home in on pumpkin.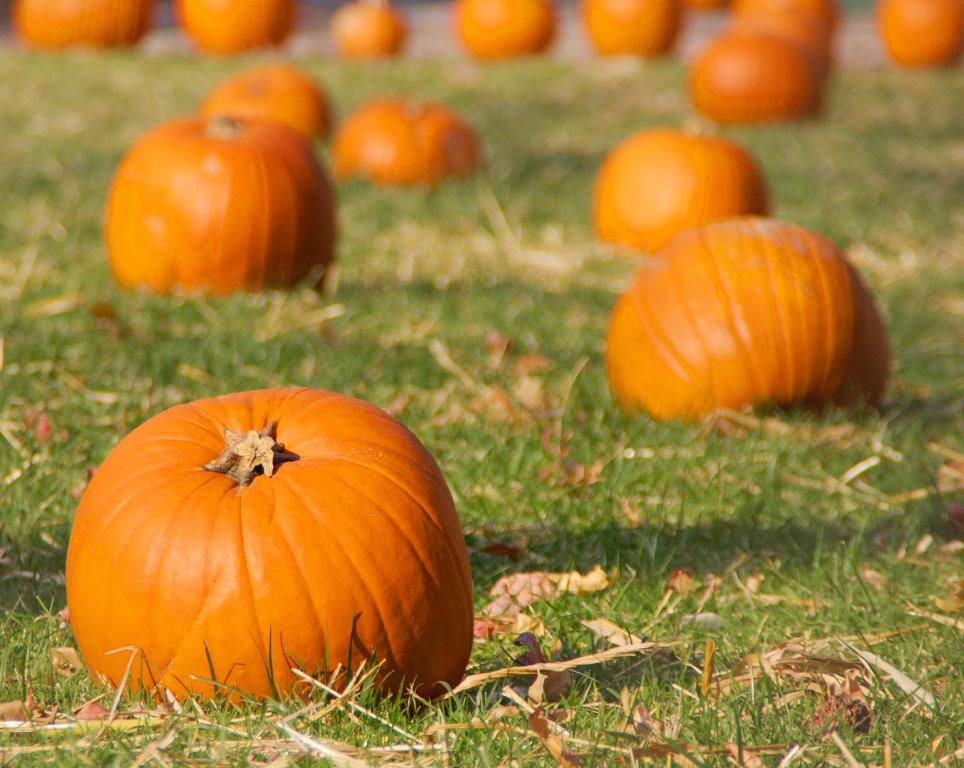
Homed in at box=[727, 0, 842, 42].
